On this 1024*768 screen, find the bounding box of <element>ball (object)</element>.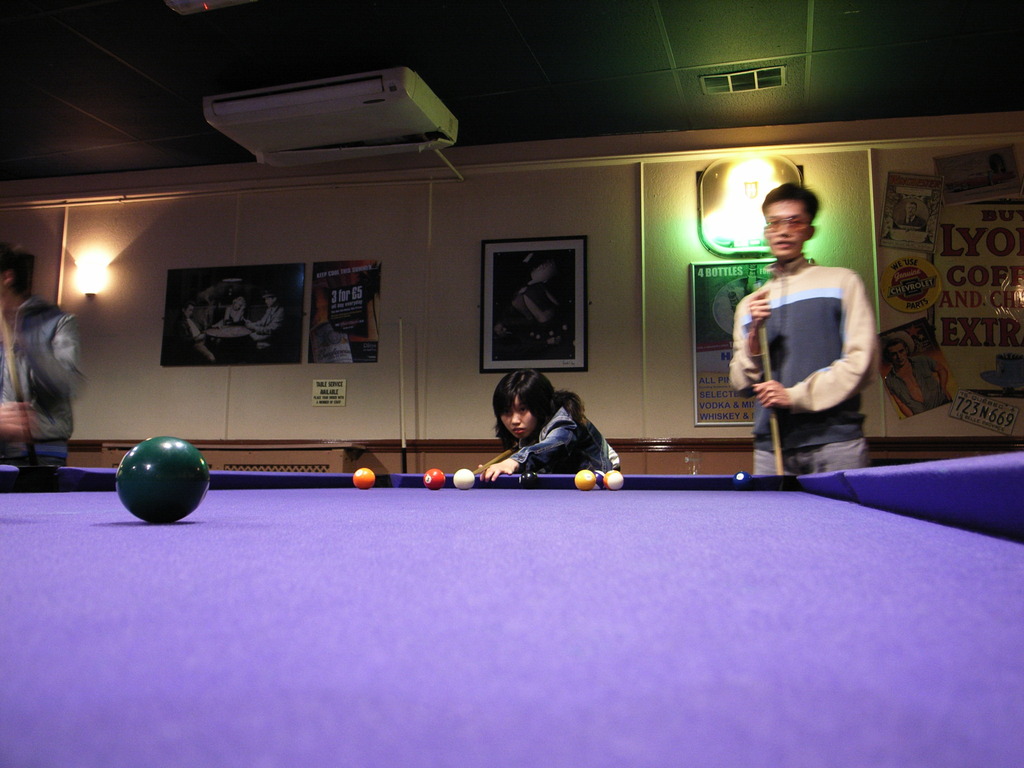
Bounding box: <bbox>422, 466, 447, 488</bbox>.
